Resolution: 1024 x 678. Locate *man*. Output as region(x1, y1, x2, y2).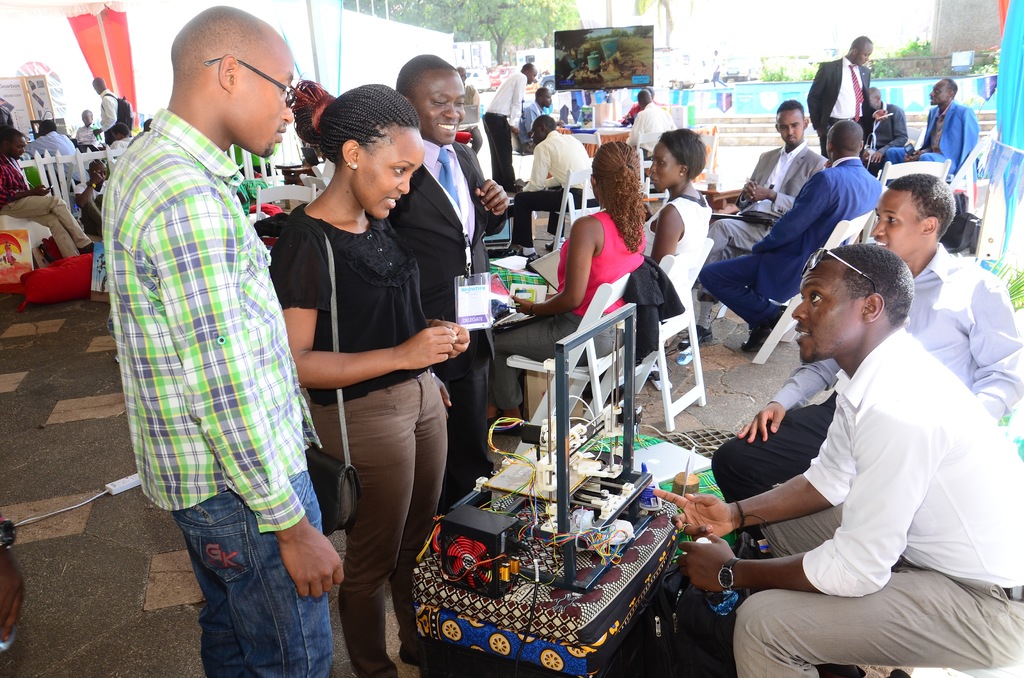
region(383, 55, 510, 506).
